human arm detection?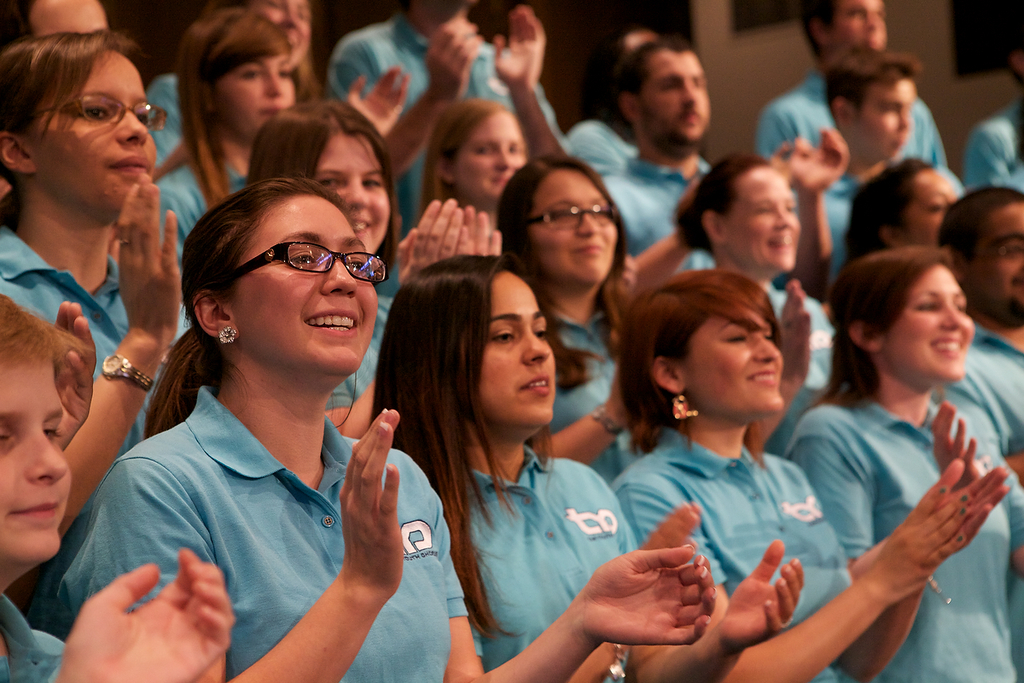
region(47, 537, 244, 682)
